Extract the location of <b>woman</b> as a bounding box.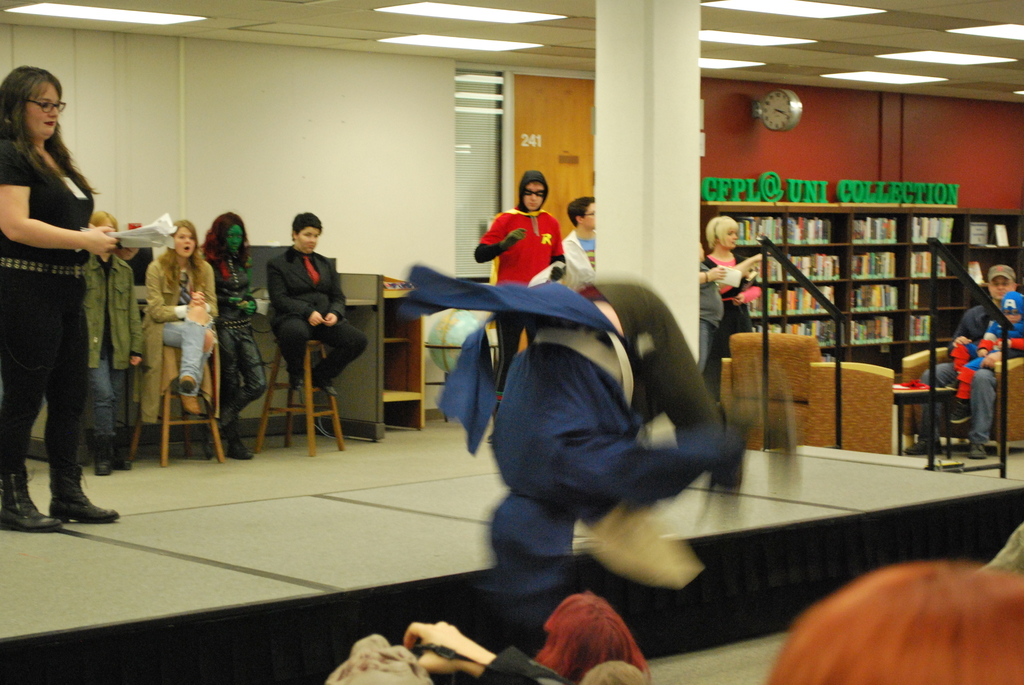
[534, 590, 652, 681].
